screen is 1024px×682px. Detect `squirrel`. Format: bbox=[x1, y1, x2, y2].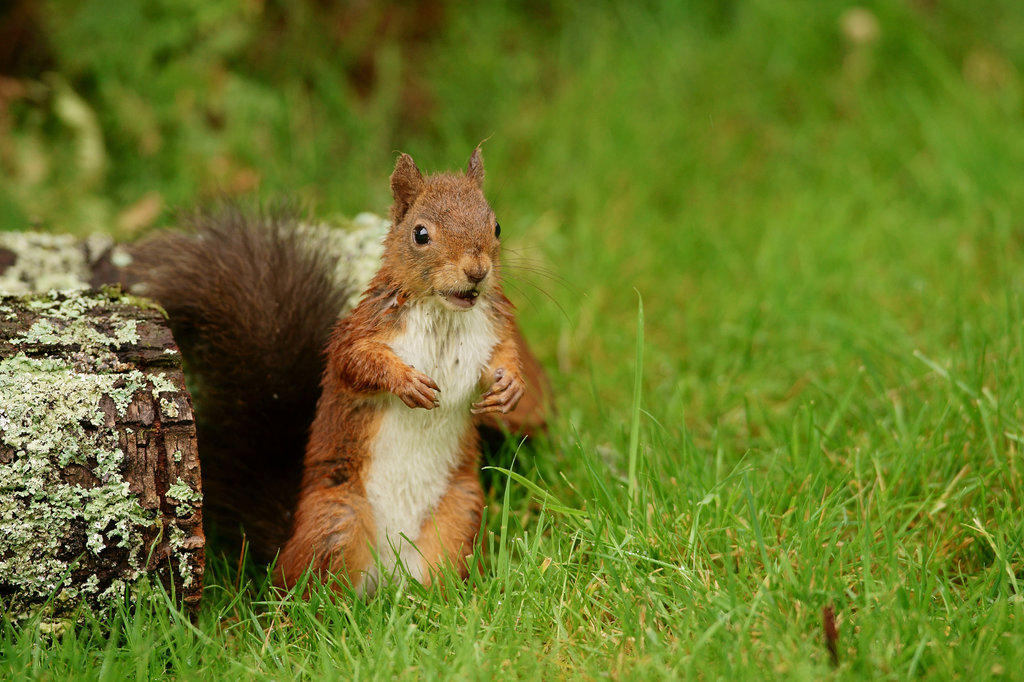
bbox=[122, 143, 591, 611].
